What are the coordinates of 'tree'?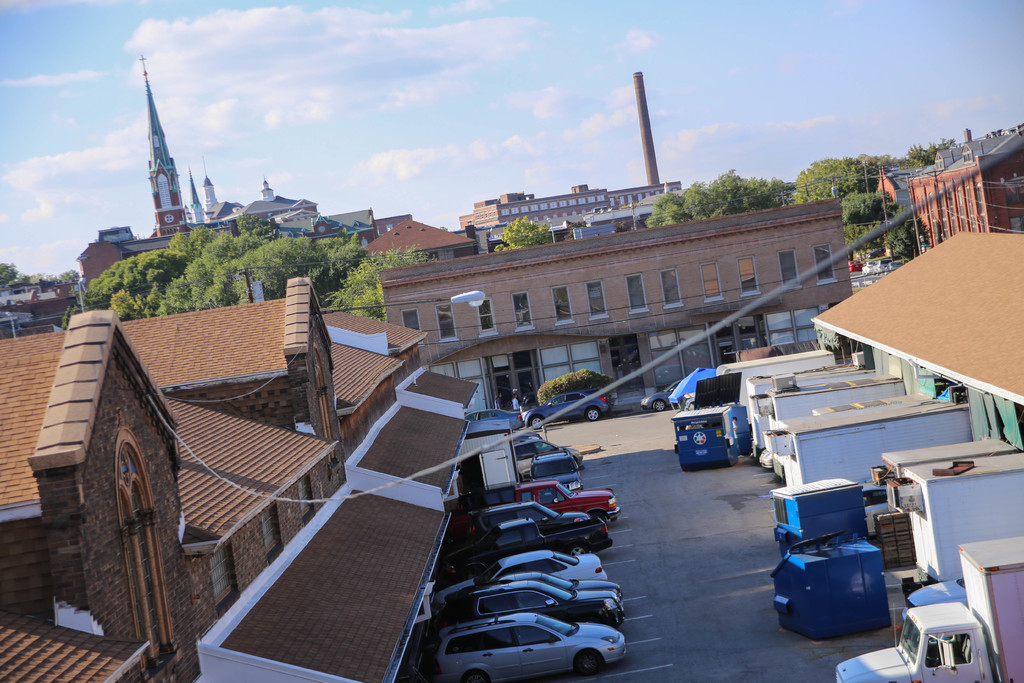
BBox(13, 274, 28, 288).
